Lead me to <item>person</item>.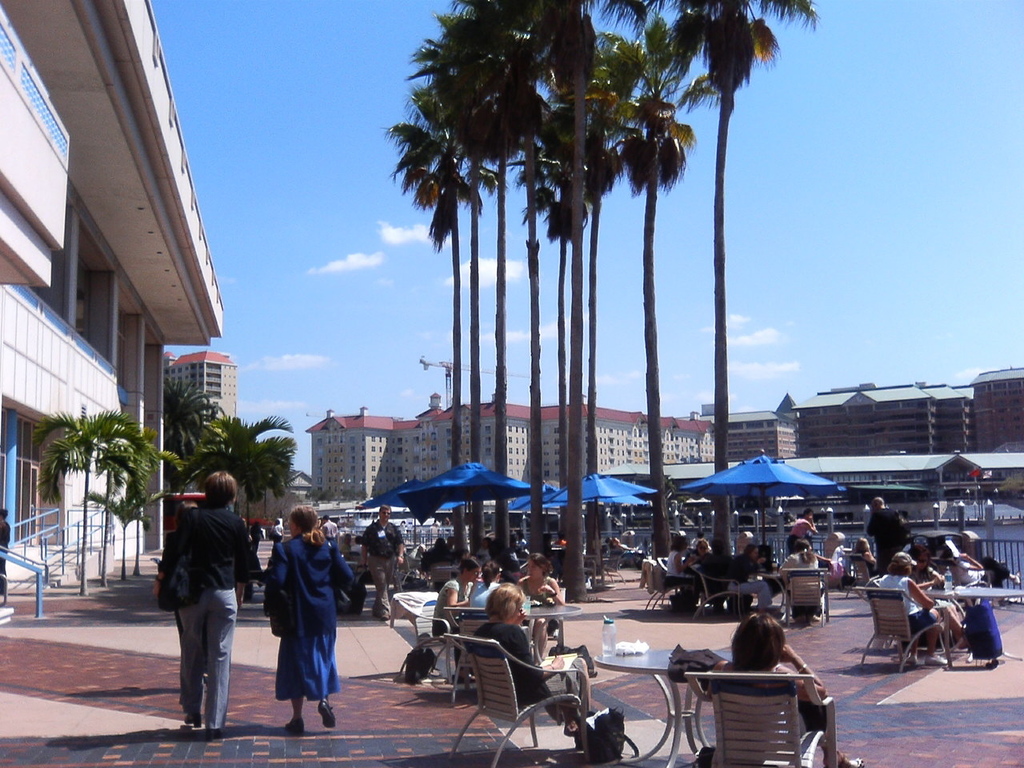
Lead to [362,506,405,626].
